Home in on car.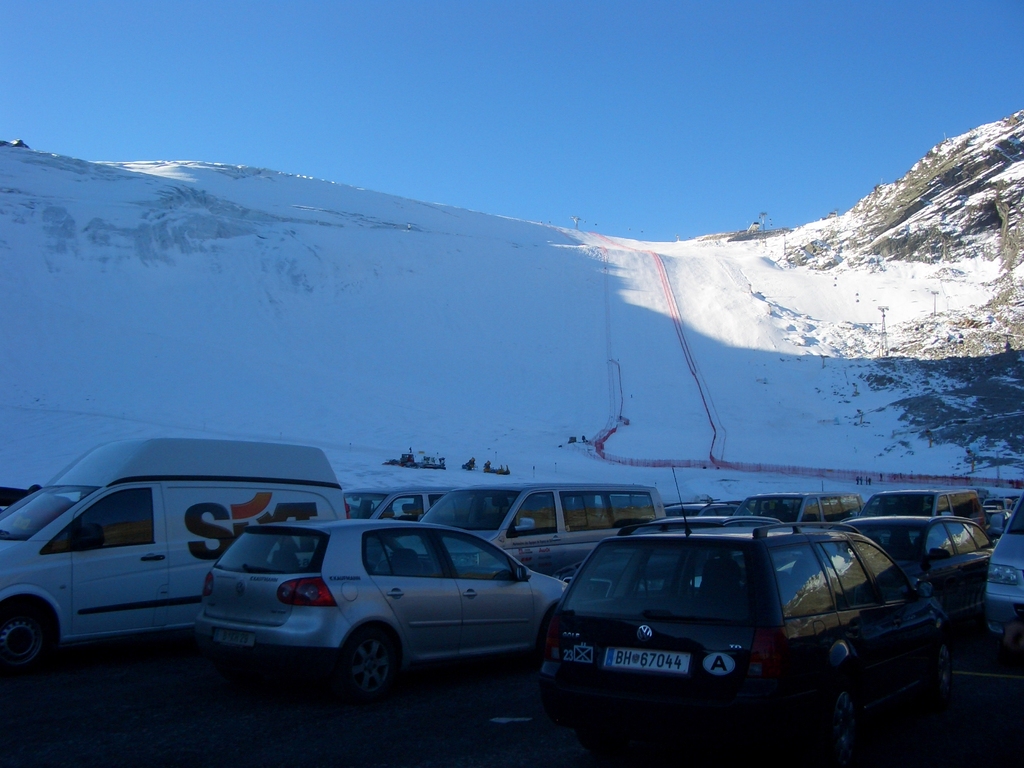
Homed in at left=711, top=484, right=871, bottom=541.
